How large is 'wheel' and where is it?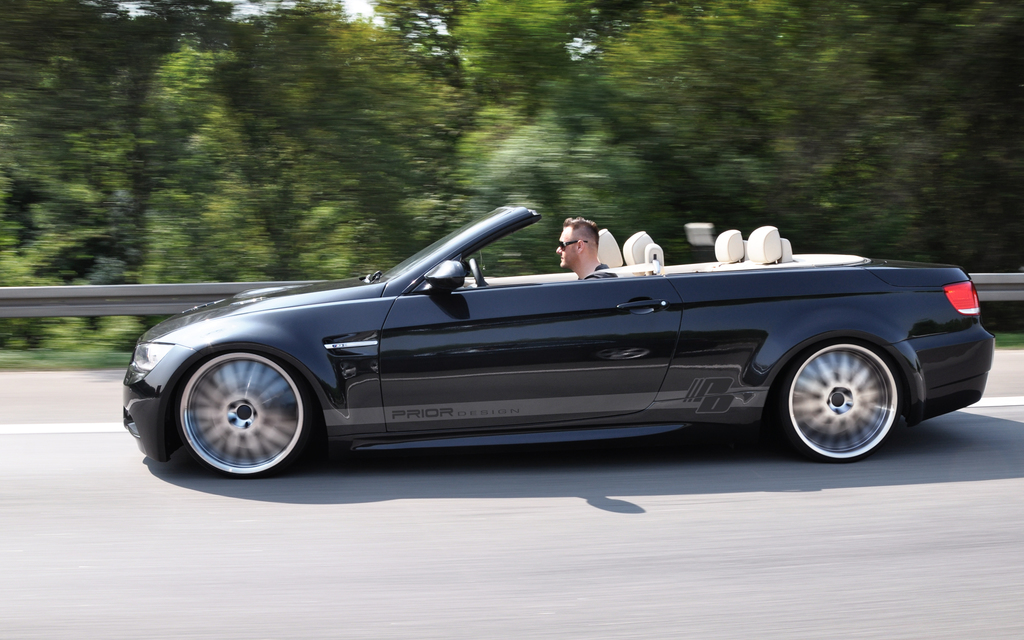
Bounding box: region(470, 259, 487, 289).
